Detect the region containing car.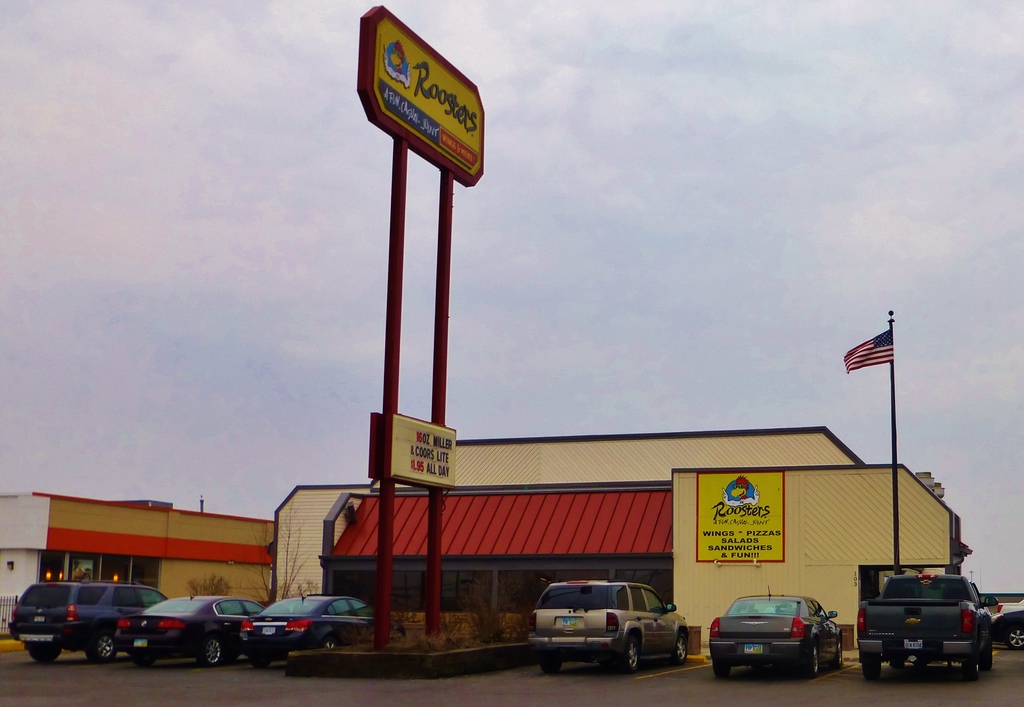
bbox(241, 589, 406, 665).
